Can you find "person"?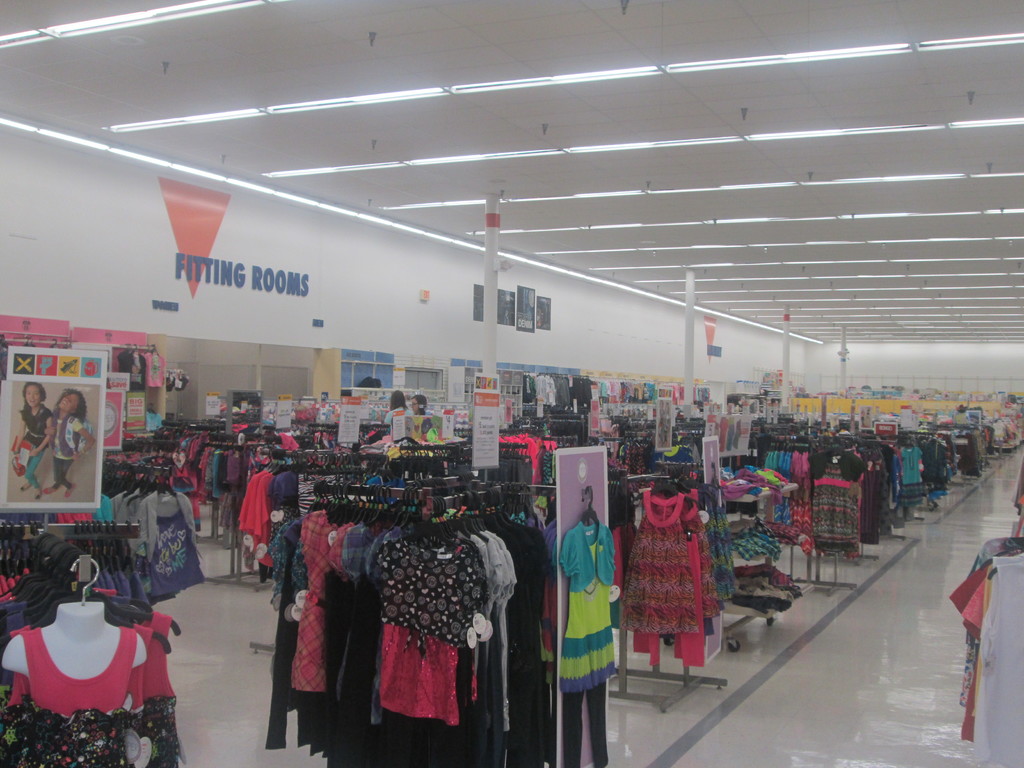
Yes, bounding box: box=[382, 390, 414, 424].
